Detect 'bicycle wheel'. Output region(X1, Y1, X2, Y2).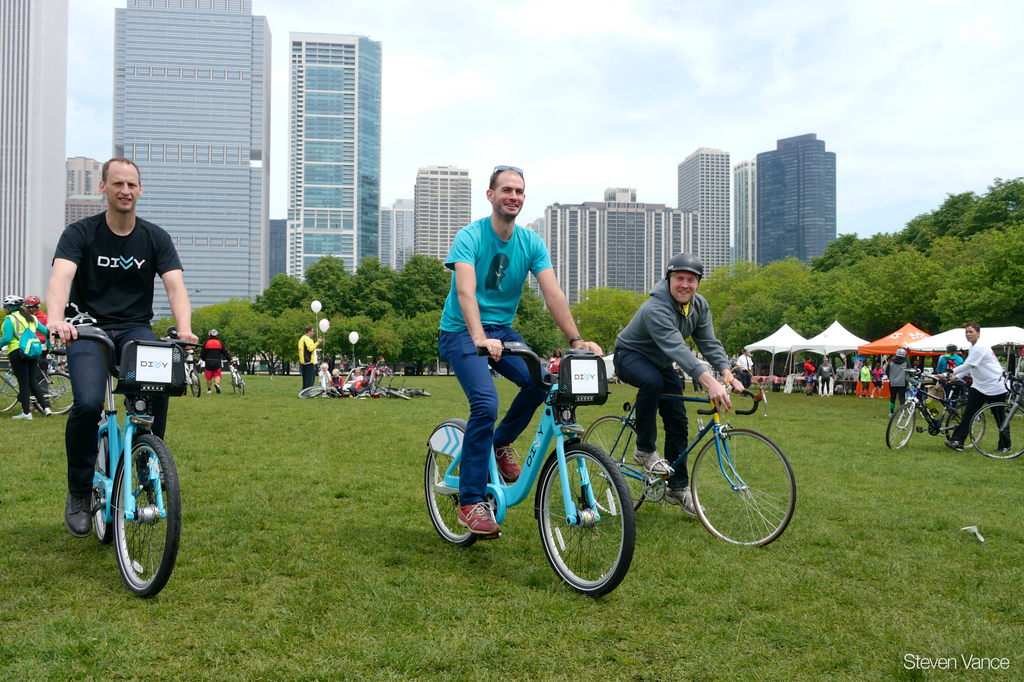
region(415, 416, 476, 547).
